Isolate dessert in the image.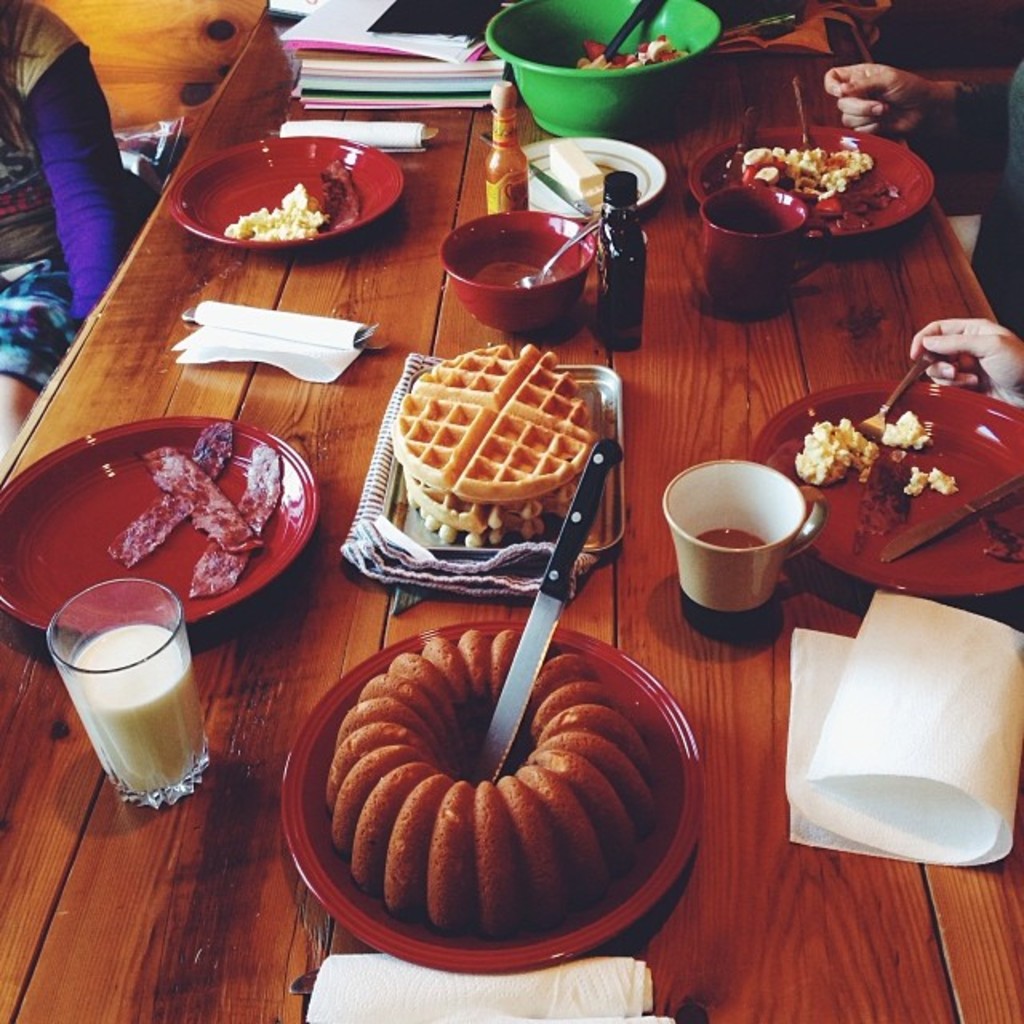
Isolated region: (x1=325, y1=626, x2=661, y2=930).
